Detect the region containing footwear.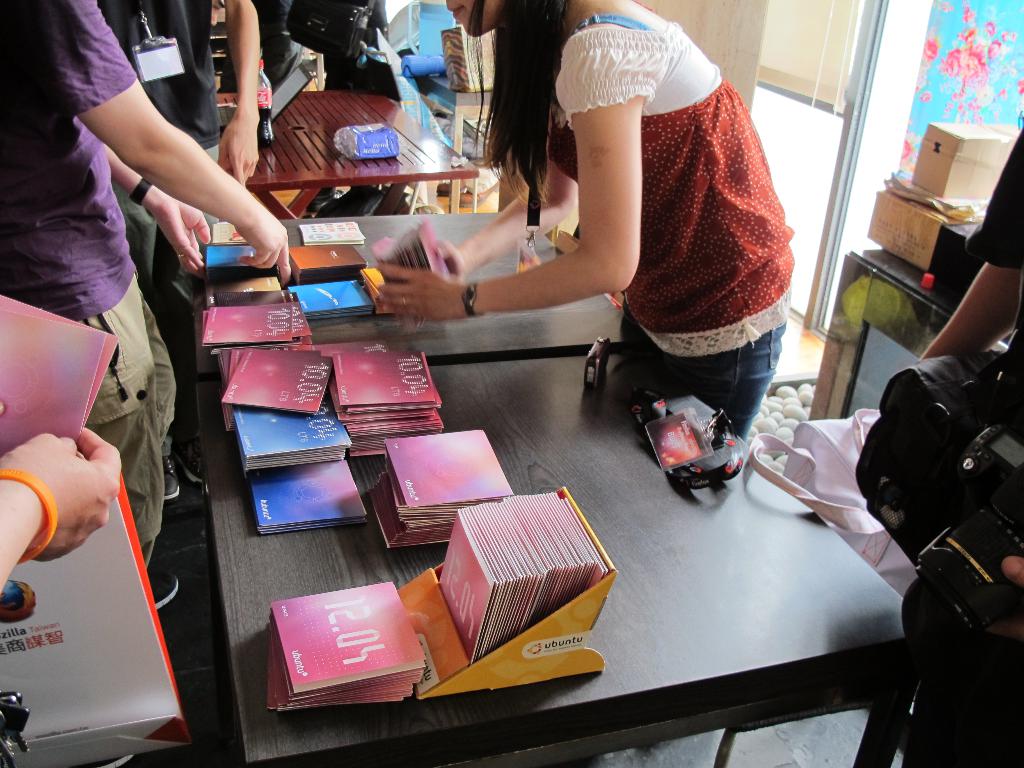
left=146, top=440, right=182, bottom=508.
